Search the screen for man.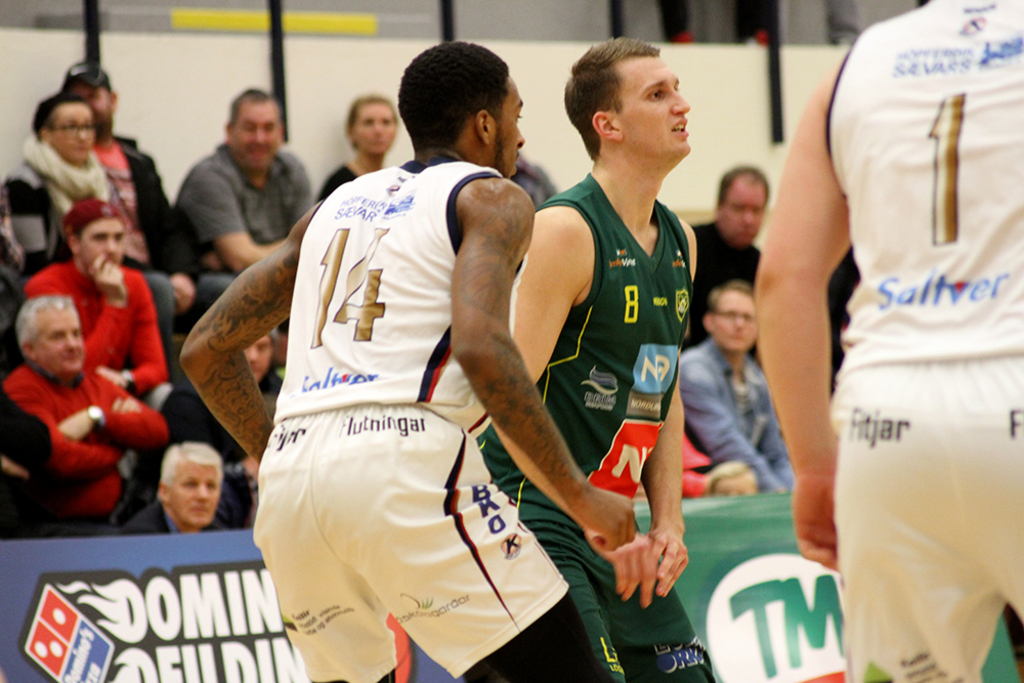
Found at <box>127,437,229,532</box>.
